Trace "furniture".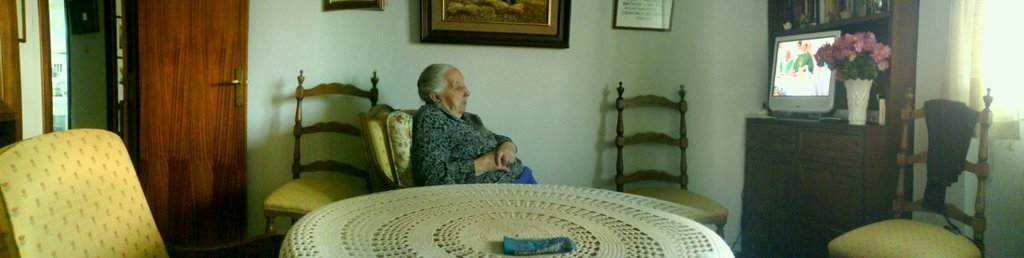
Traced to region(0, 129, 169, 257).
